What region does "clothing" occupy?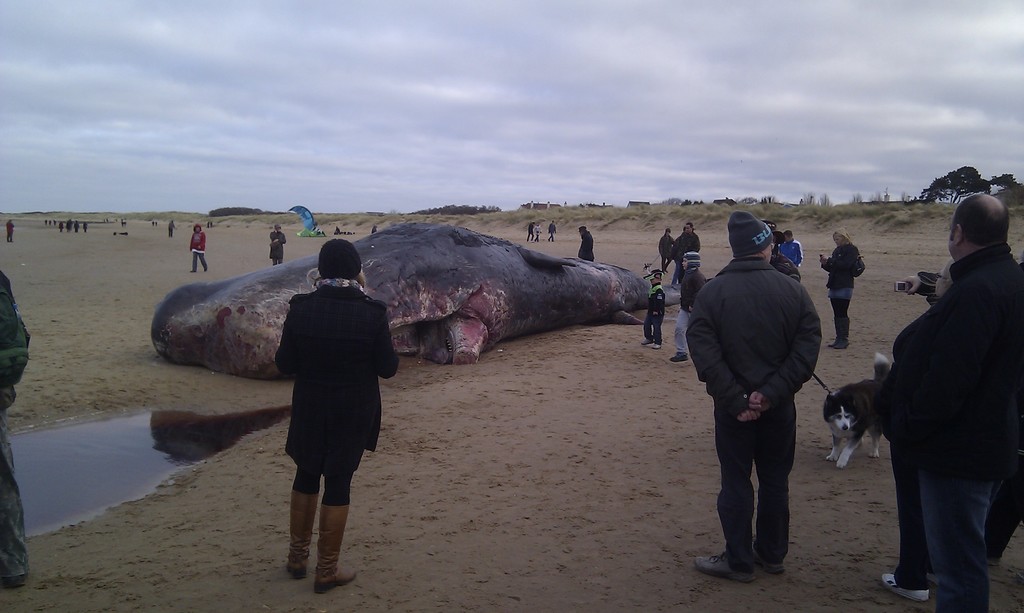
[532, 223, 542, 243].
